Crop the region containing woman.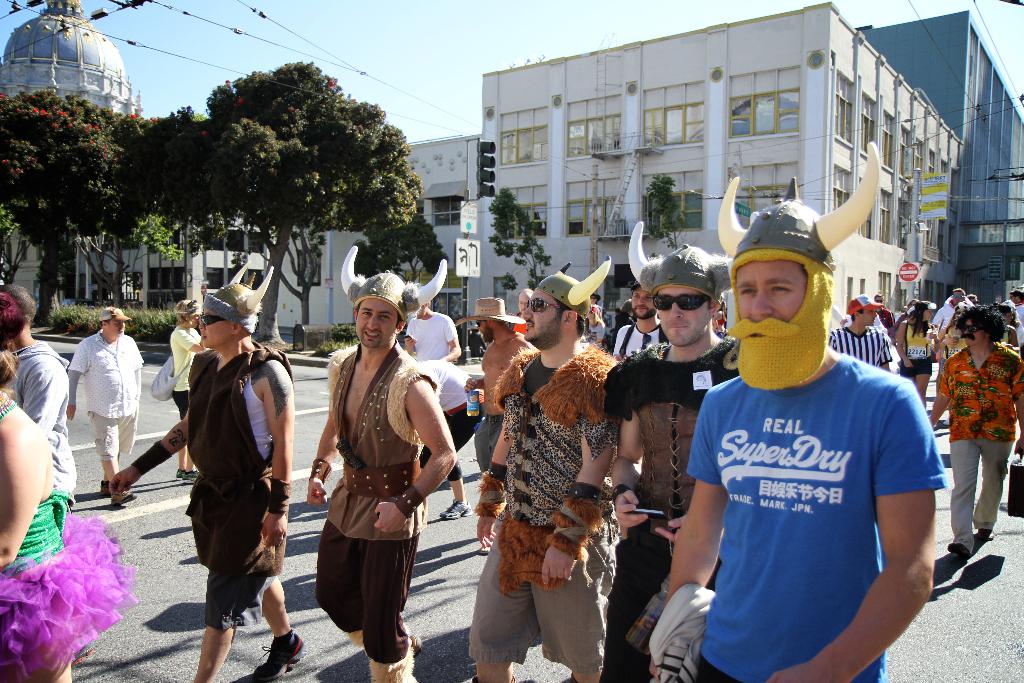
Crop region: locate(0, 350, 132, 682).
